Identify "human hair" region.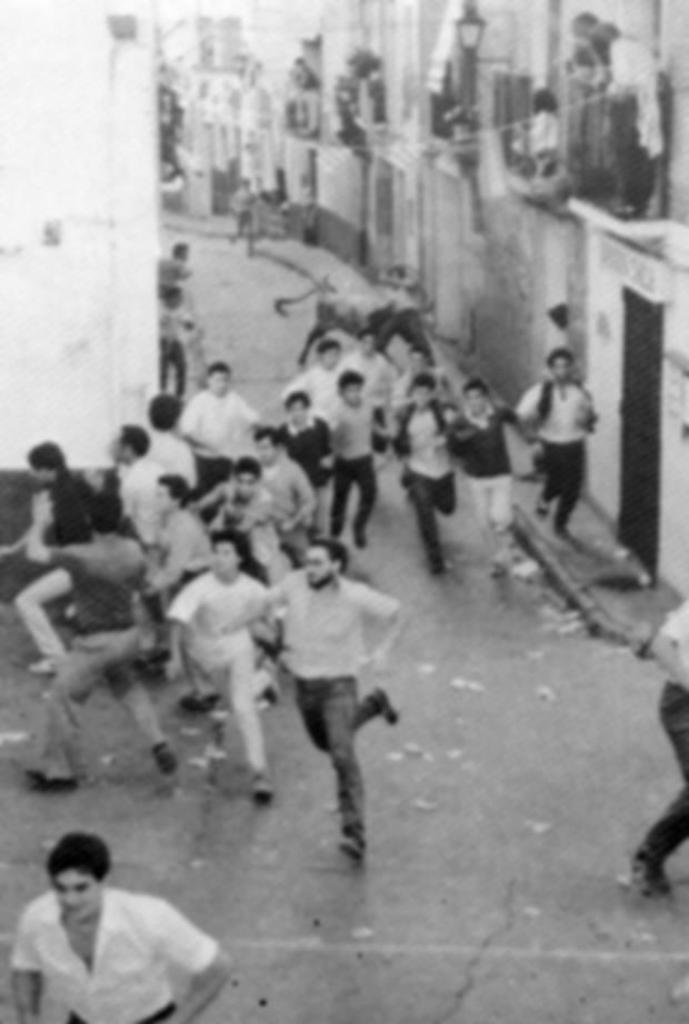
Region: <box>209,362,232,379</box>.
